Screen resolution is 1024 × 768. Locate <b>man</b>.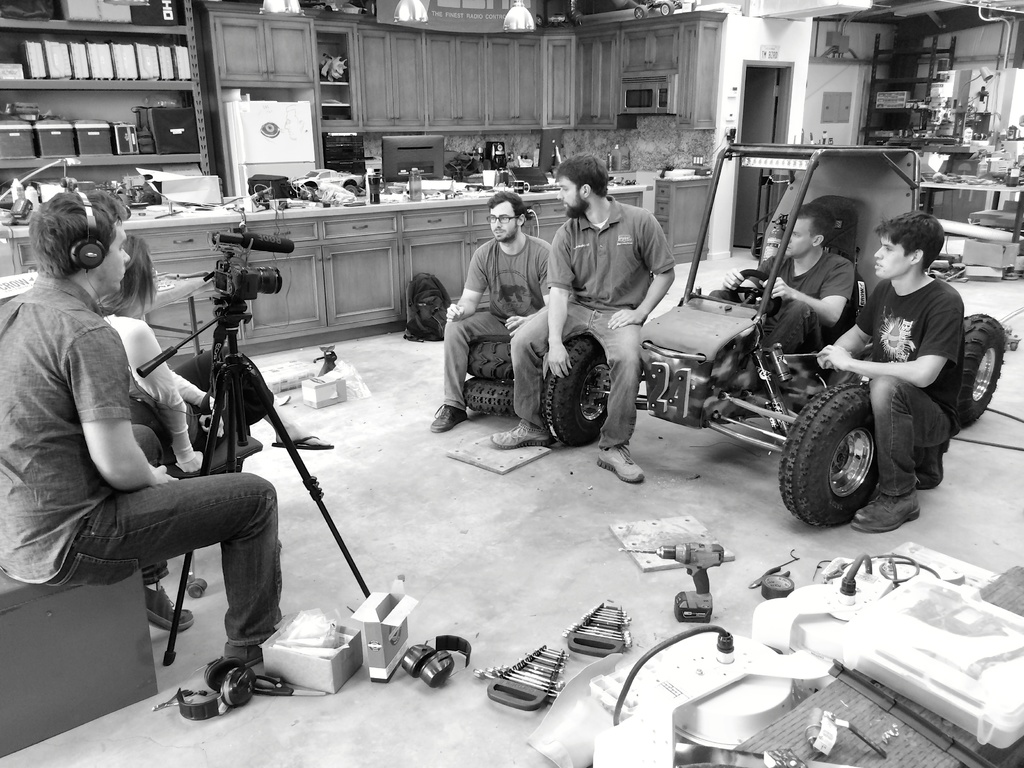
427:193:552:433.
